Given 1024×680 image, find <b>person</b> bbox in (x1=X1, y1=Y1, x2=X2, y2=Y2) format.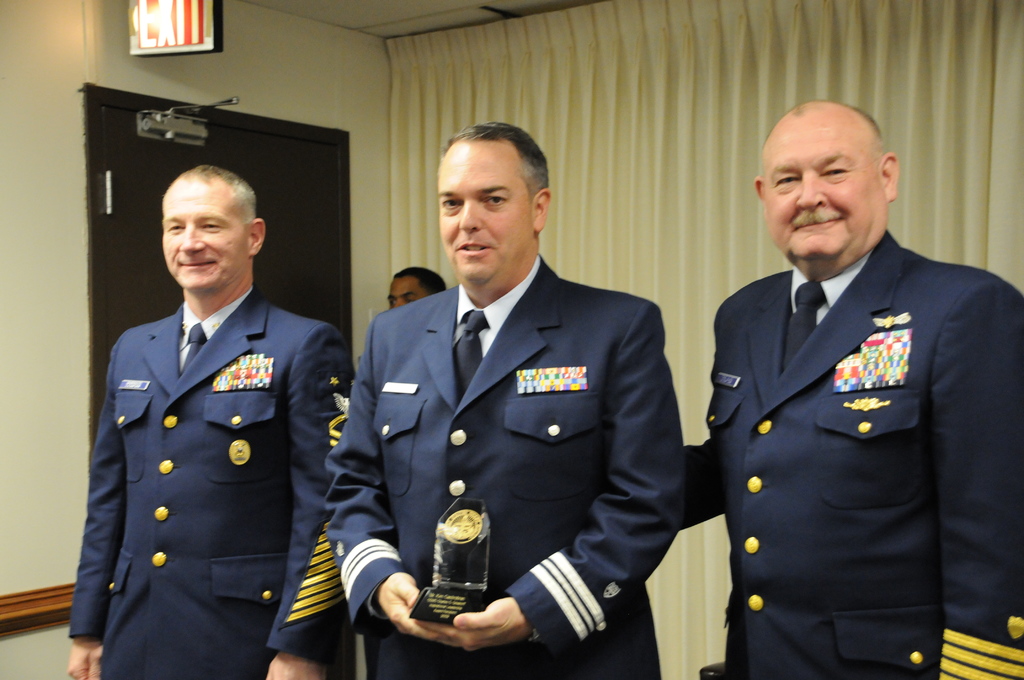
(x1=387, y1=261, x2=449, y2=314).
